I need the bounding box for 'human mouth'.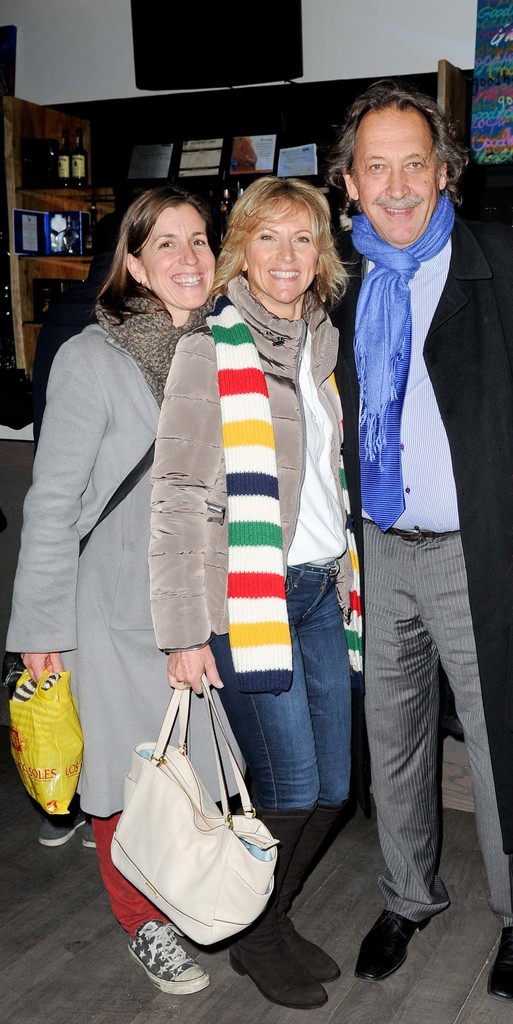
Here it is: locate(383, 204, 420, 221).
